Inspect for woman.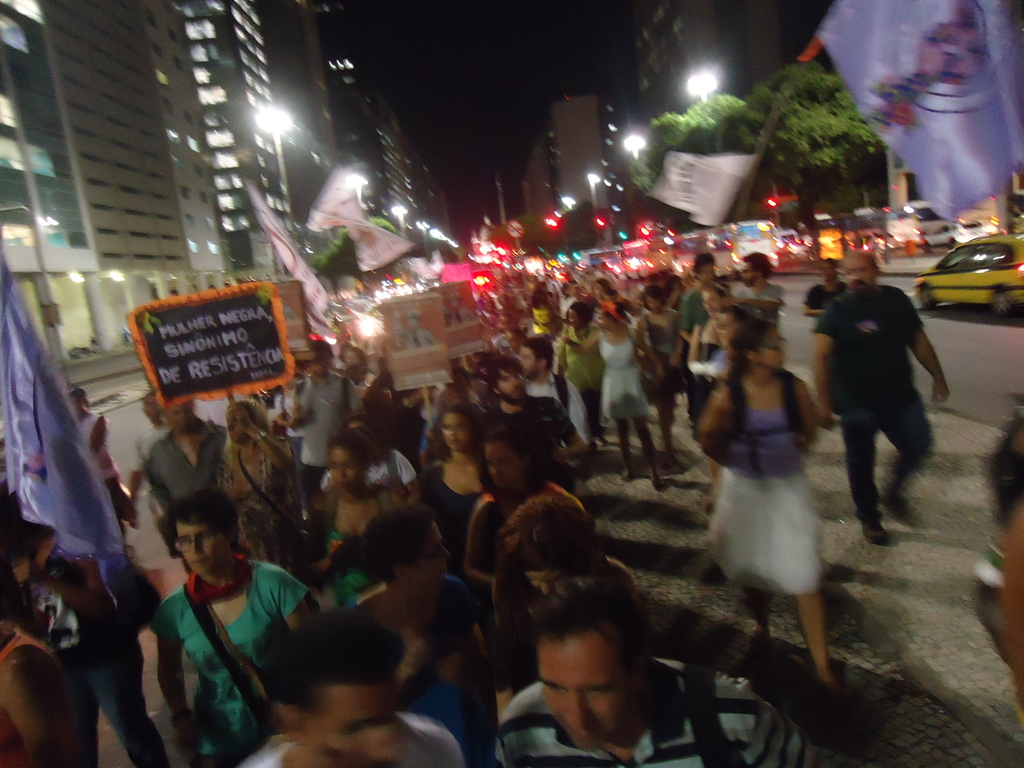
Inspection: crop(321, 436, 419, 554).
